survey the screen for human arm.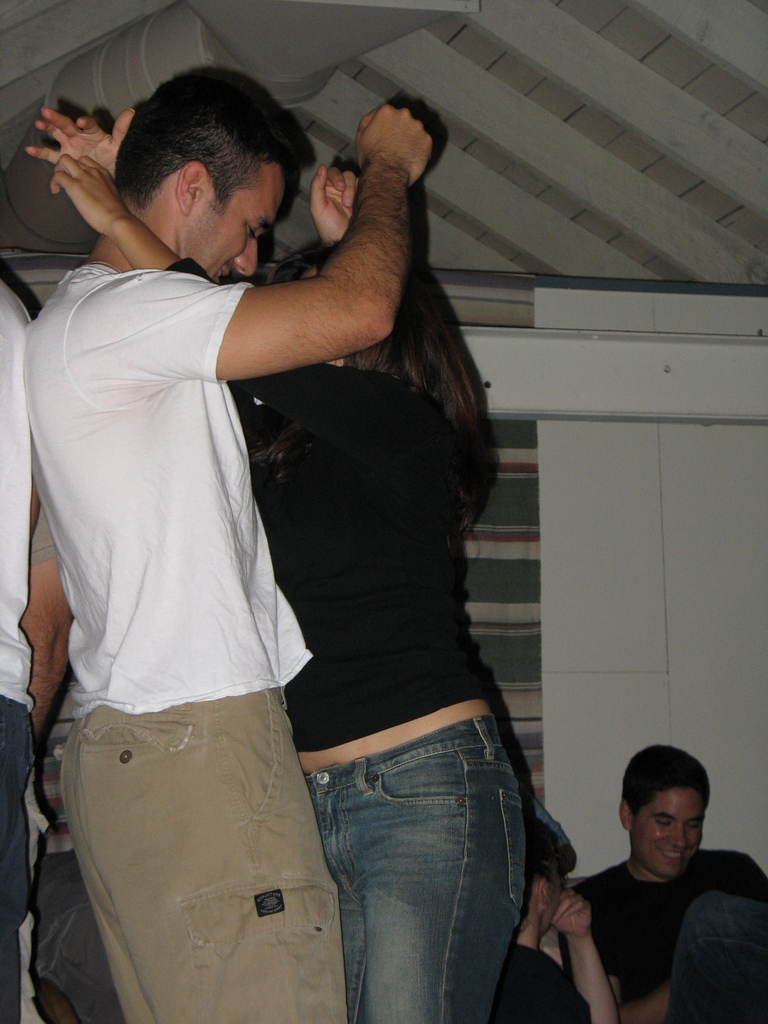
Survey found: x1=25 y1=102 x2=135 y2=280.
